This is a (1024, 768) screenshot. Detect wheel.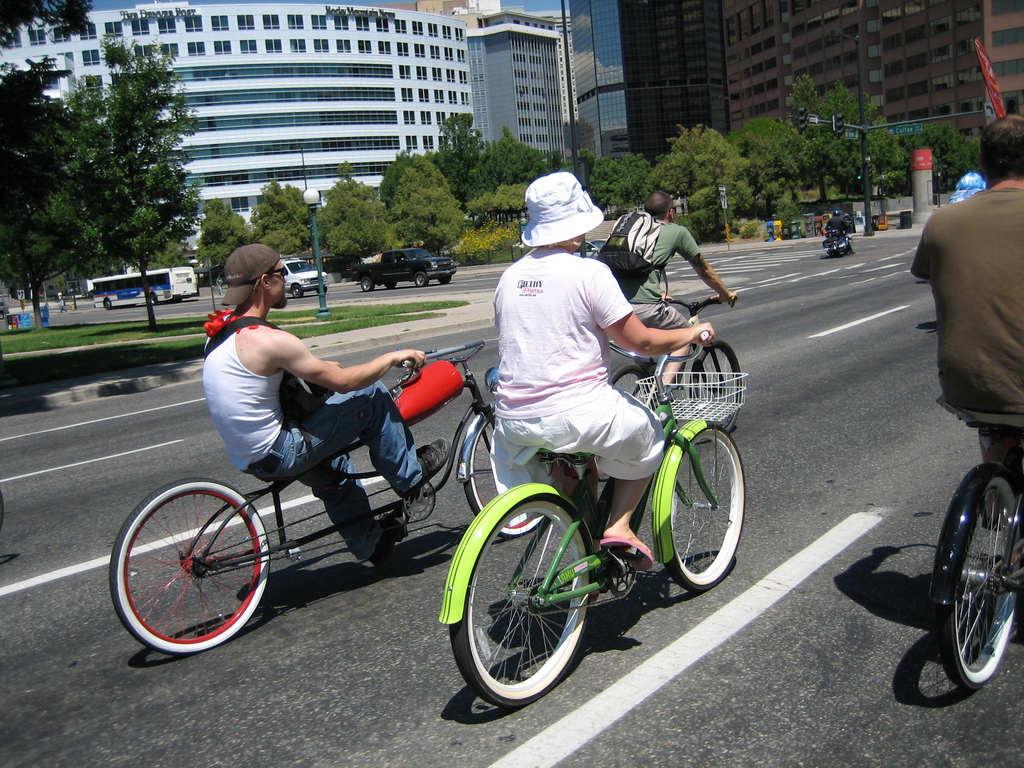
x1=415 y1=272 x2=428 y2=286.
